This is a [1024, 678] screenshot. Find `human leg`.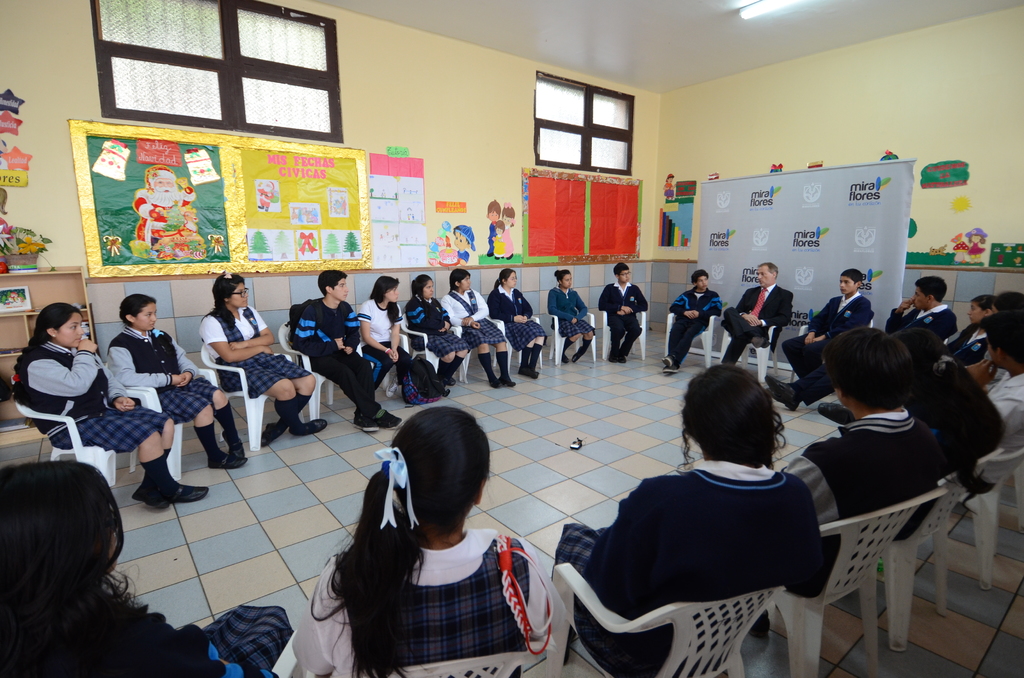
Bounding box: 781,330,815,375.
